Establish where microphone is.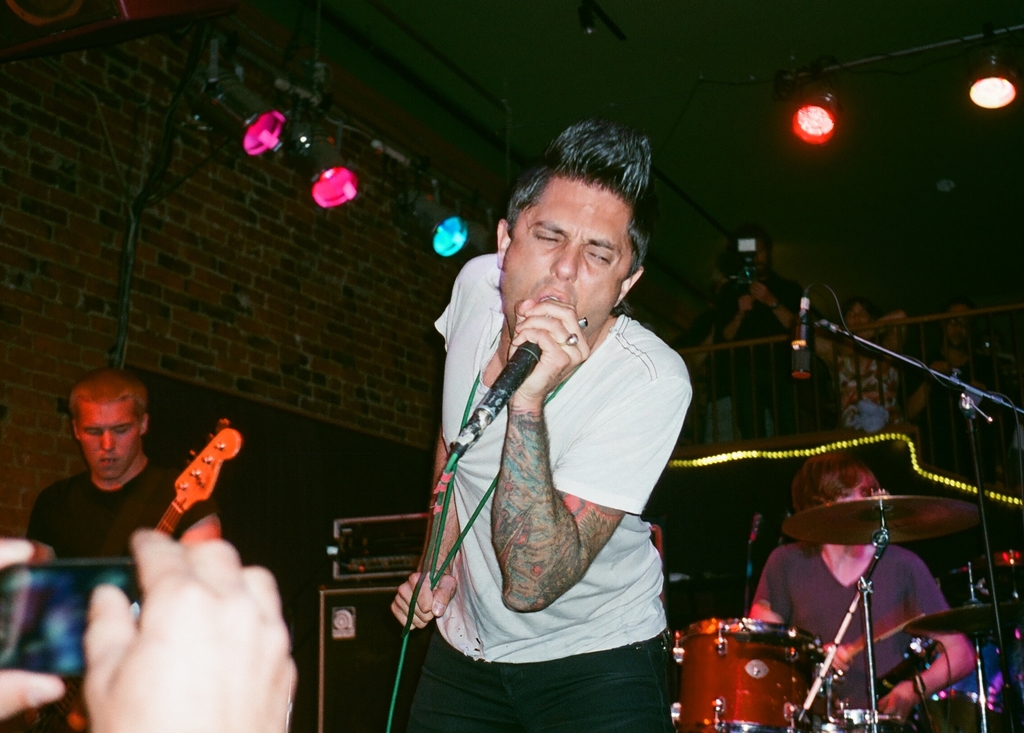
Established at box(481, 337, 543, 418).
